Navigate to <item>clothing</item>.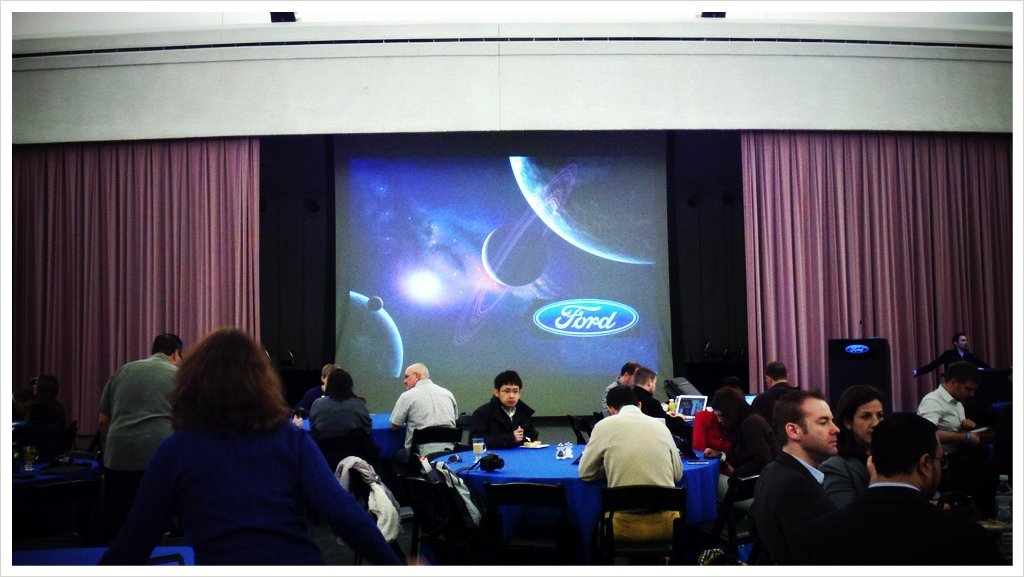
Navigation target: (748,379,798,415).
